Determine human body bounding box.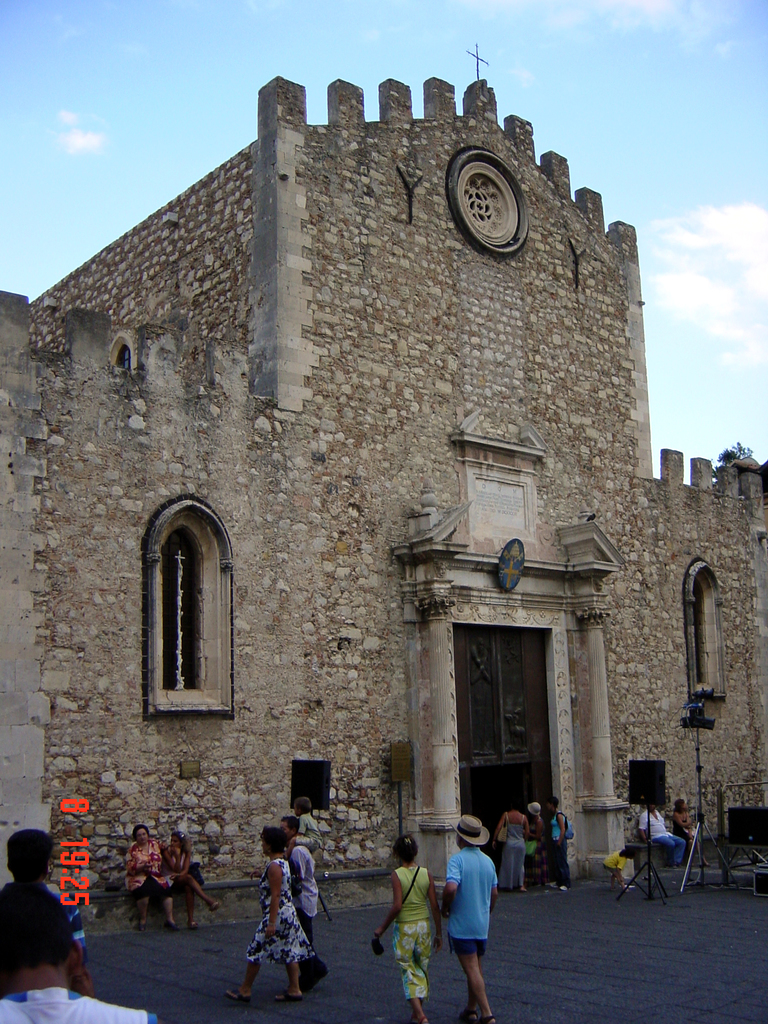
Determined: <bbox>668, 812, 710, 867</bbox>.
